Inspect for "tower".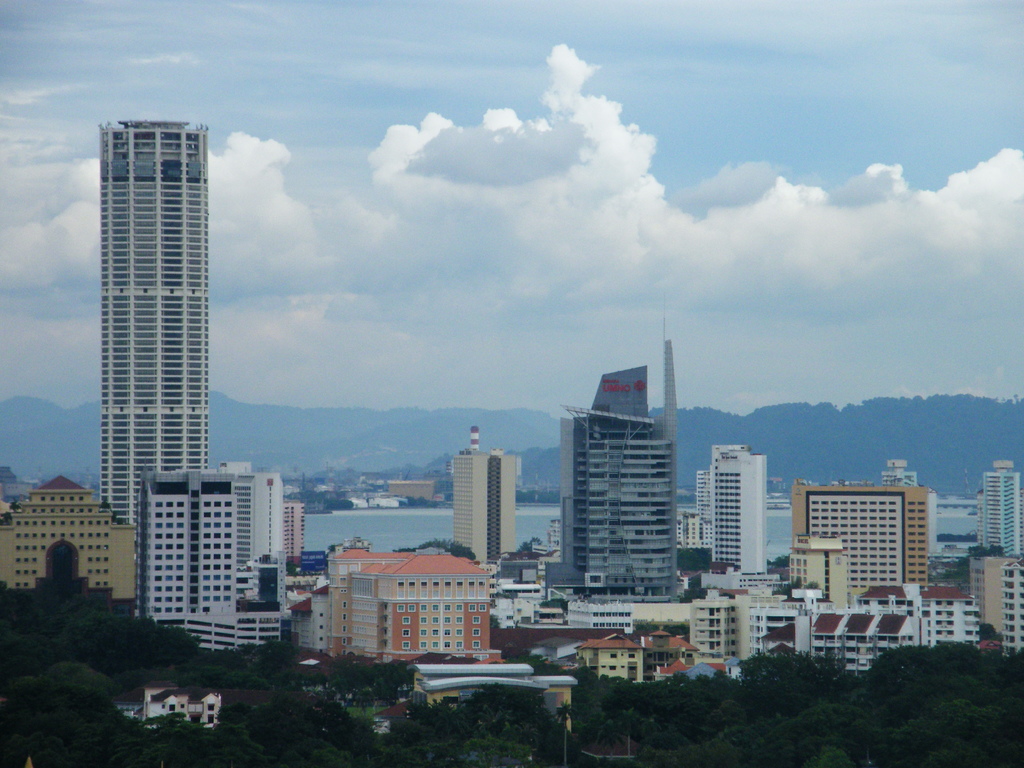
Inspection: (225,463,280,576).
